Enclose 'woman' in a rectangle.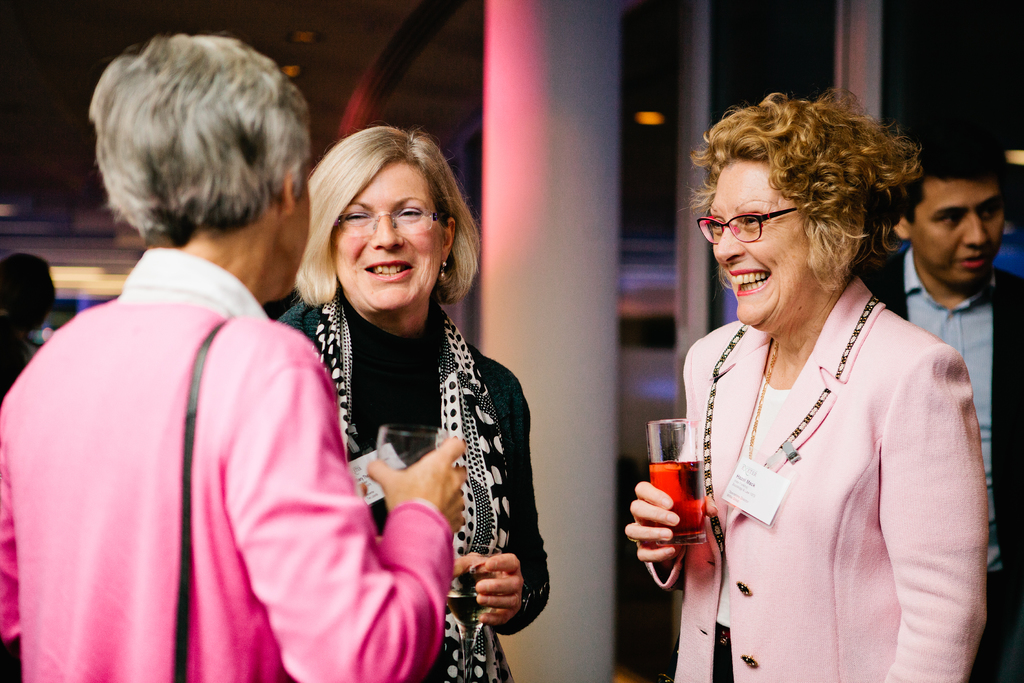
x1=272, y1=117, x2=554, y2=682.
